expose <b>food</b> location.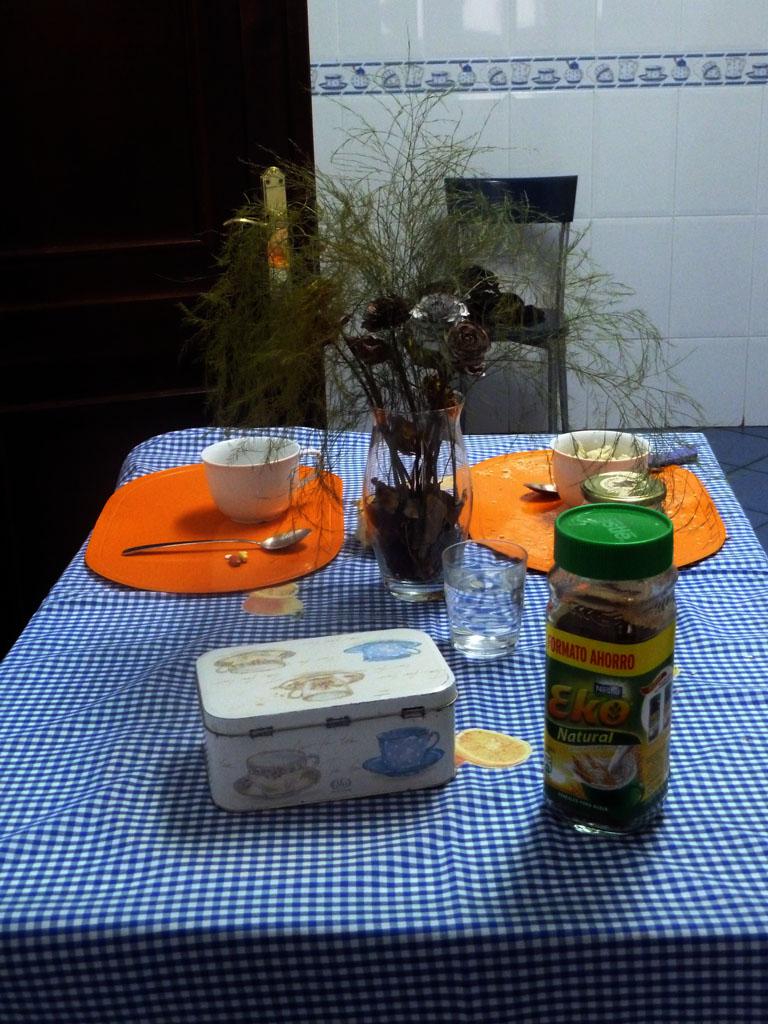
Exposed at Rect(575, 435, 632, 462).
